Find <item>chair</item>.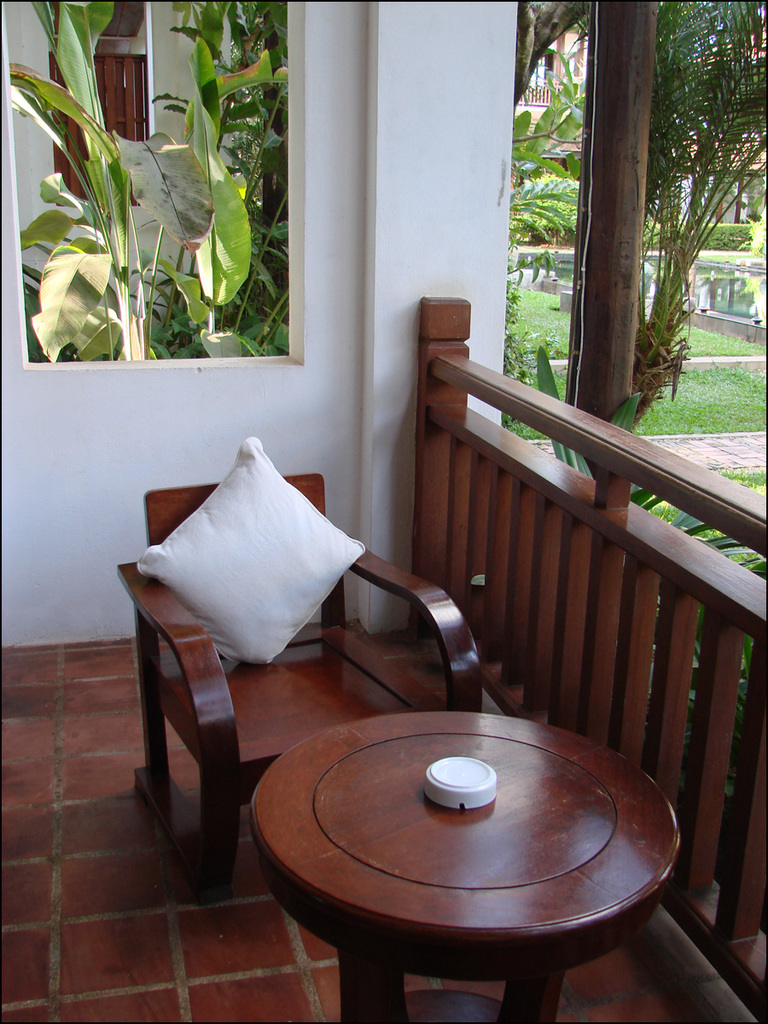
rect(108, 448, 400, 902).
